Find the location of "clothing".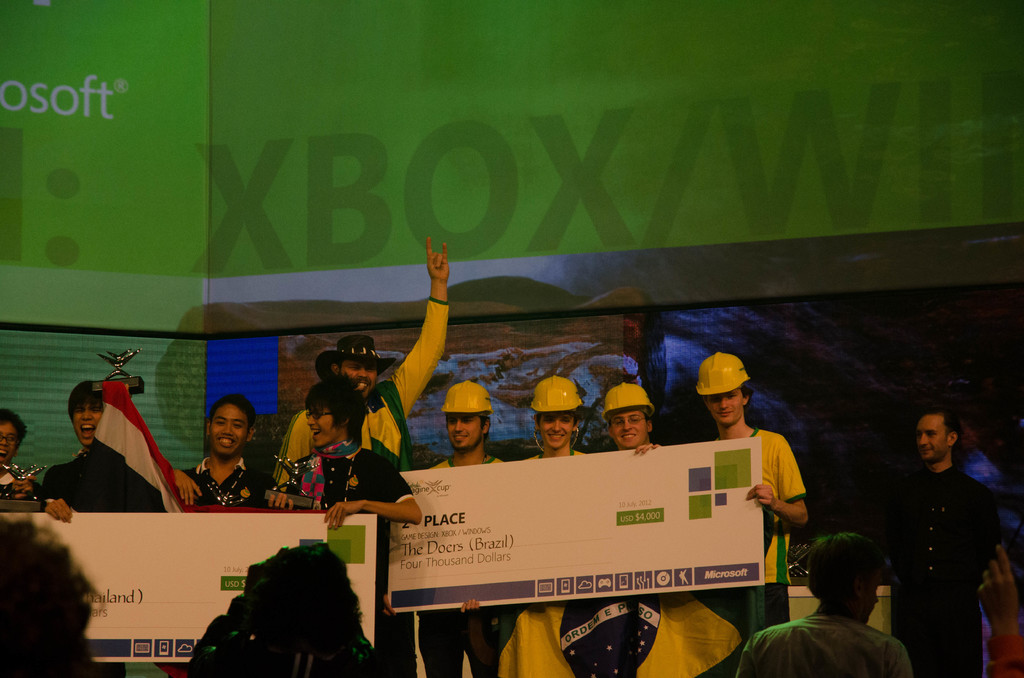
Location: {"x1": 416, "y1": 451, "x2": 517, "y2": 677}.
